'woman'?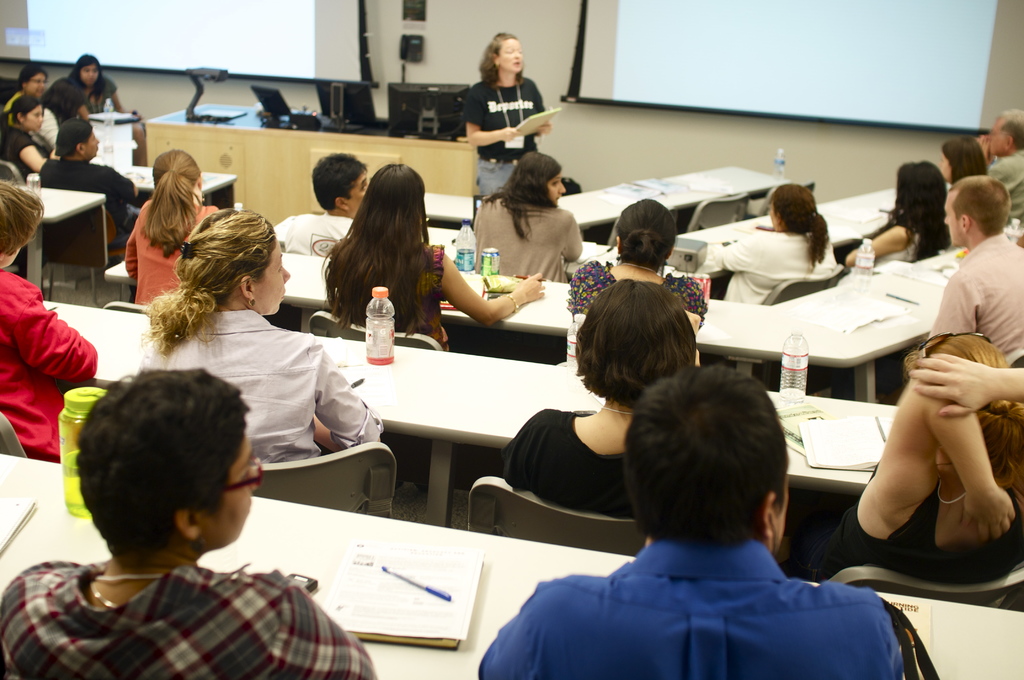
detection(808, 335, 1023, 584)
